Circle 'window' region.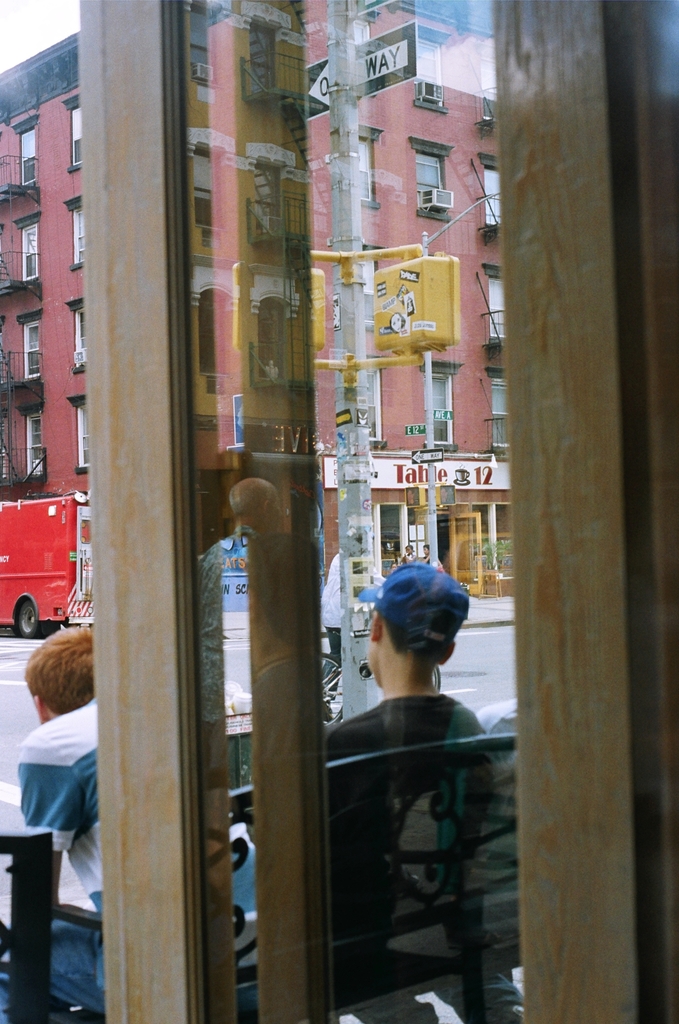
Region: 12:124:34:188.
